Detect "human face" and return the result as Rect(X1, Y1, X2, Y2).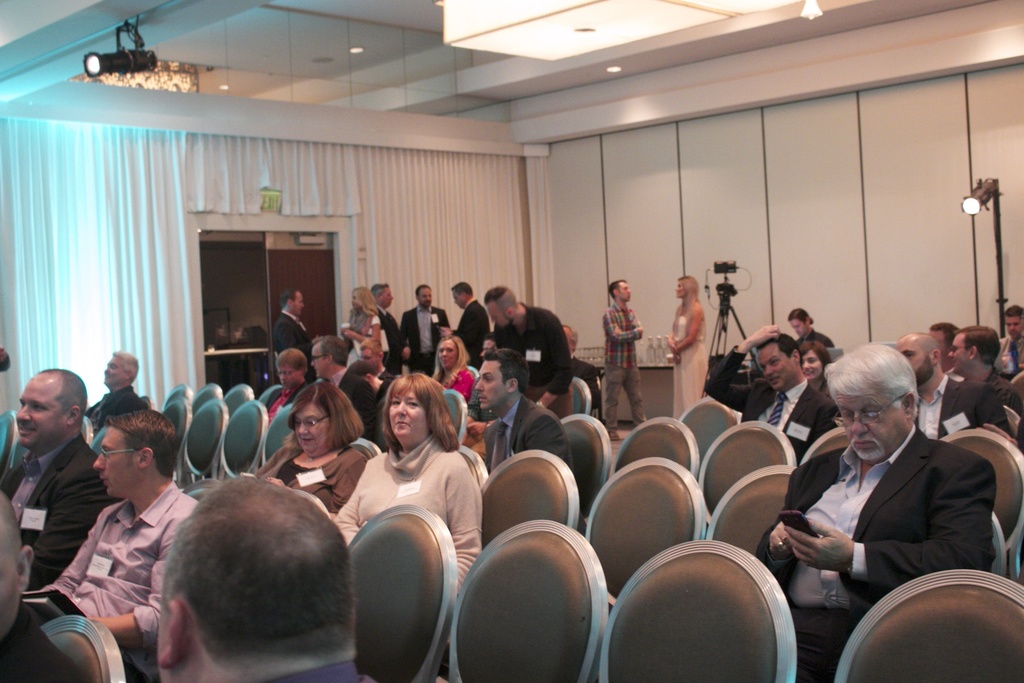
Rect(292, 409, 328, 457).
